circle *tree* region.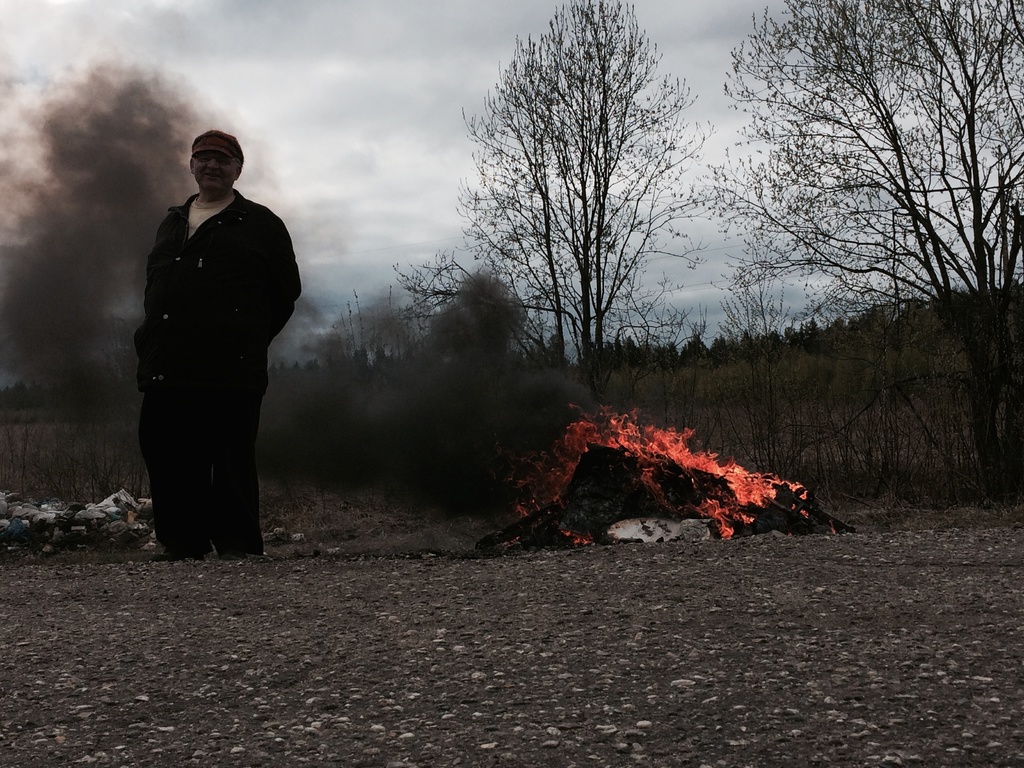
Region: (400,0,701,410).
